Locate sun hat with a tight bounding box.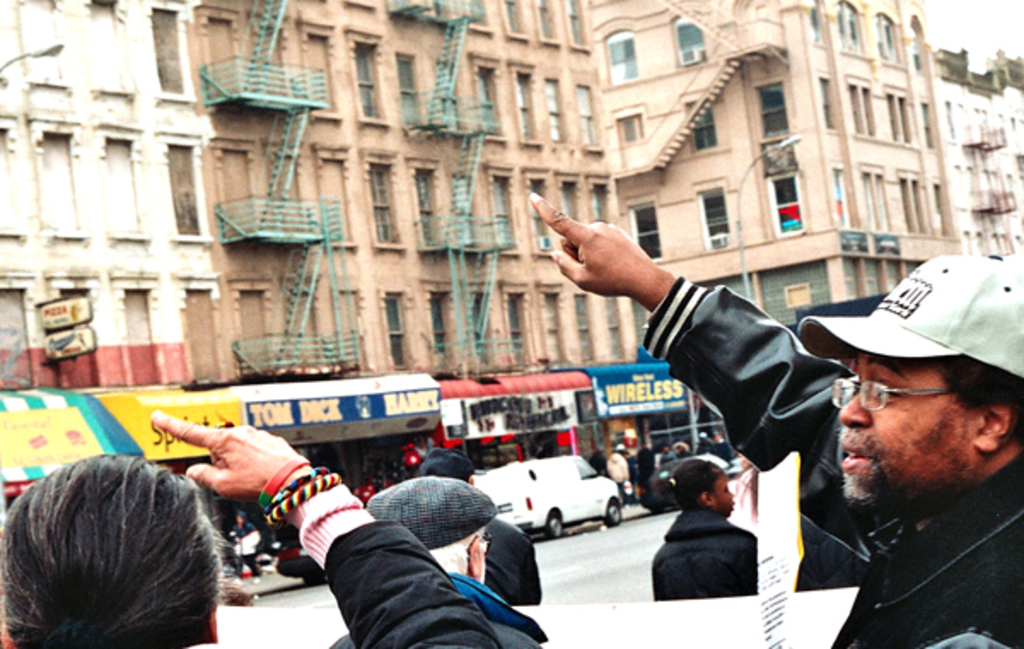
detection(795, 251, 1022, 374).
